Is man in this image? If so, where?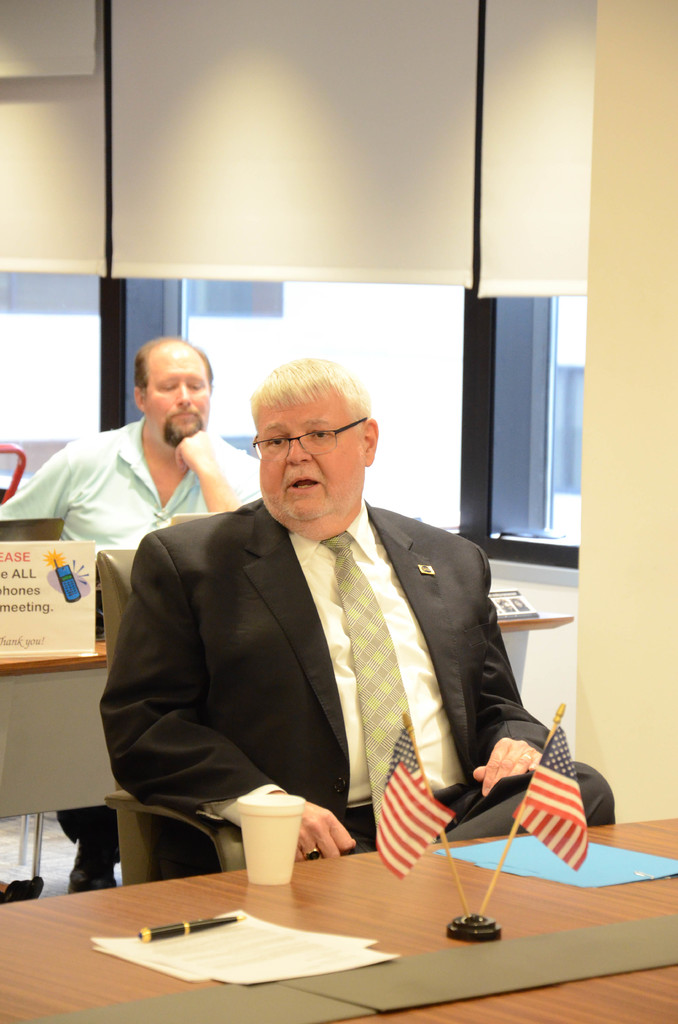
Yes, at 0 337 259 892.
